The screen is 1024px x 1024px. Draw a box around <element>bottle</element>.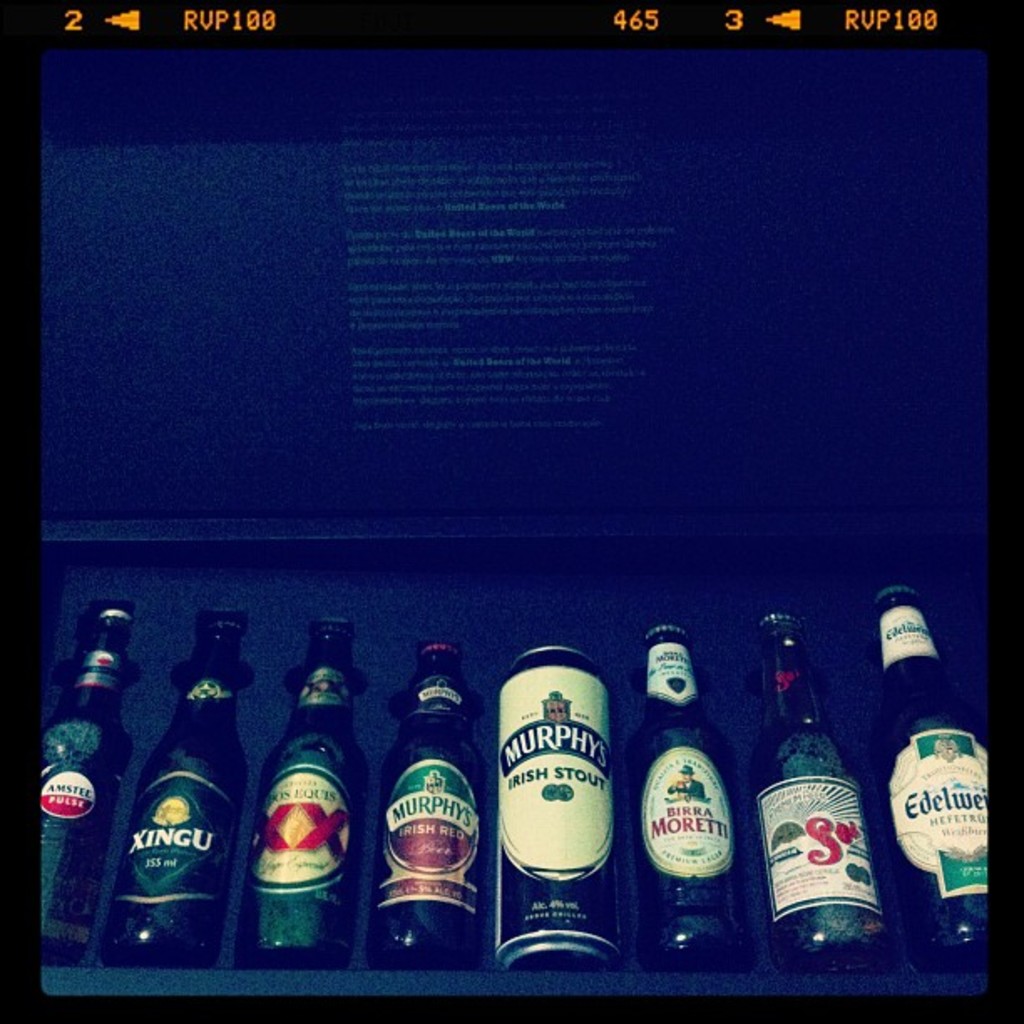
(left=117, top=619, right=244, bottom=969).
